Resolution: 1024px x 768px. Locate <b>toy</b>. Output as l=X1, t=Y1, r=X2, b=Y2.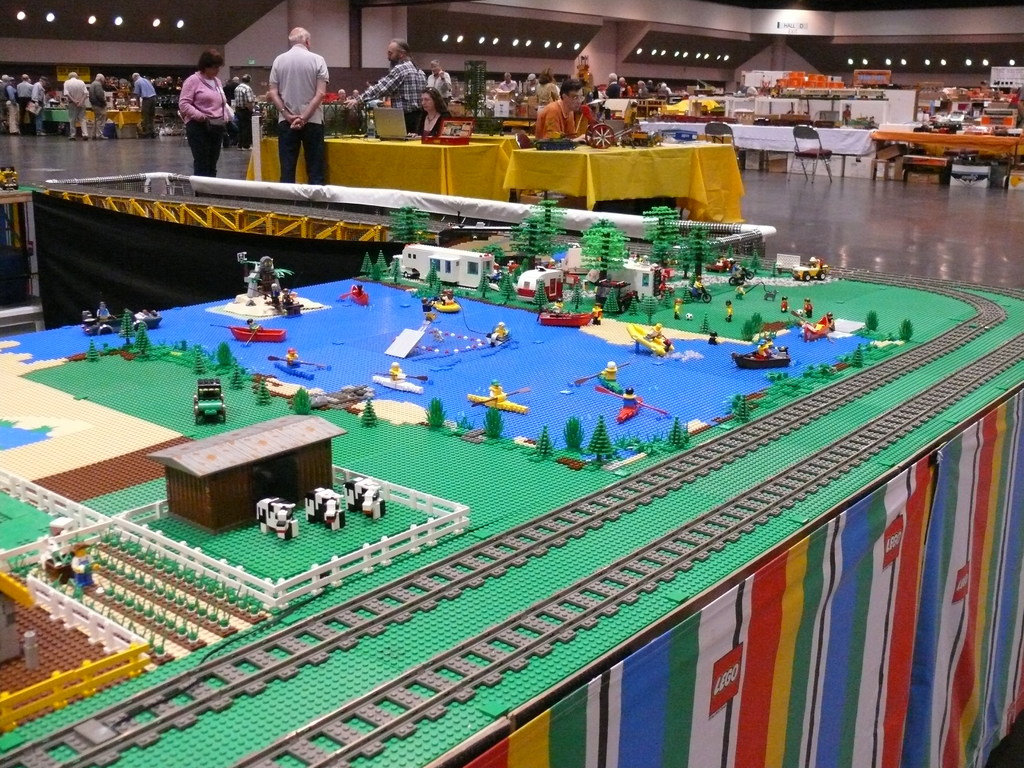
l=578, t=54, r=595, b=95.
